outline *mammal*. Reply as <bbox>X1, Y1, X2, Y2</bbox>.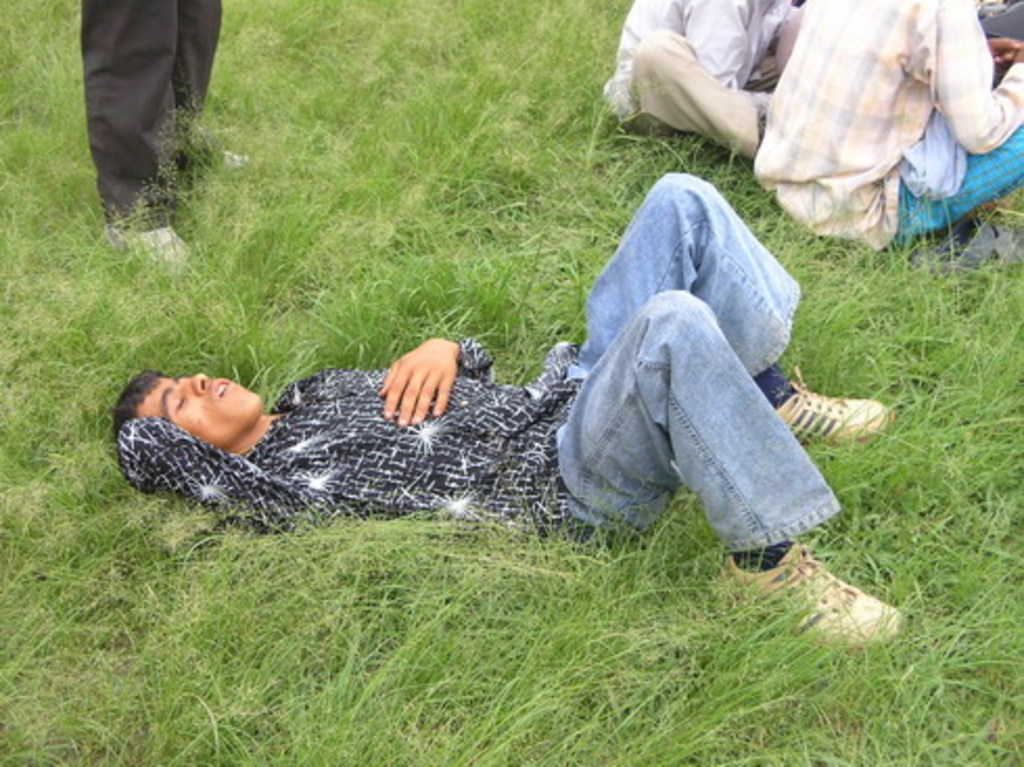
<bbox>757, 0, 1022, 251</bbox>.
